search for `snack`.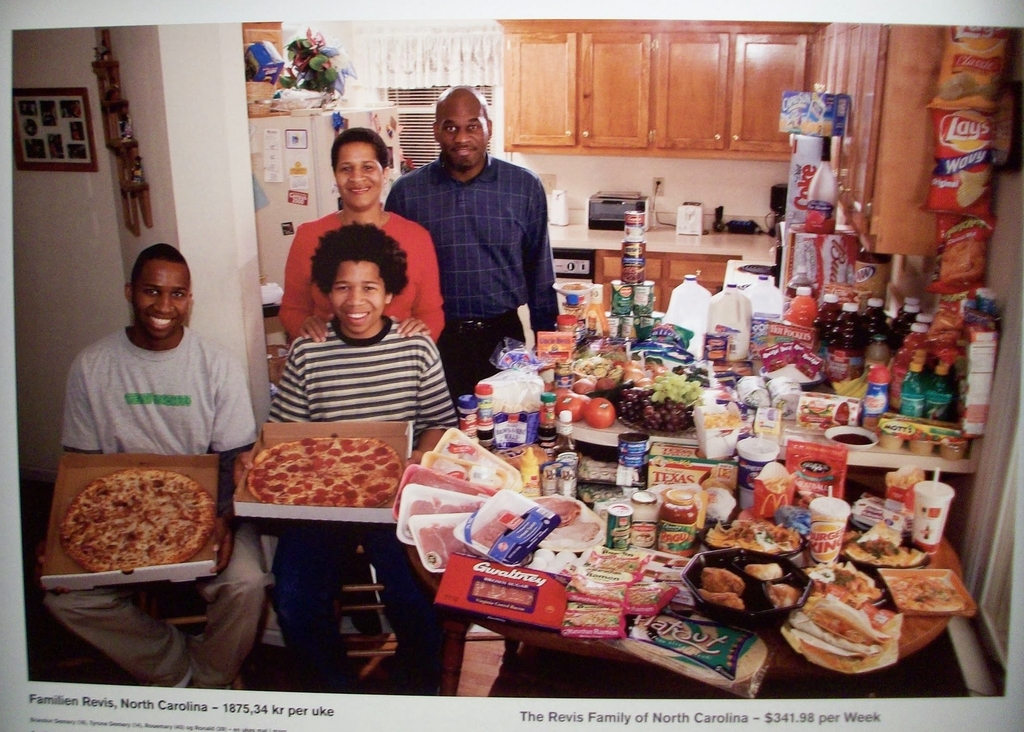
Found at rect(249, 438, 403, 508).
